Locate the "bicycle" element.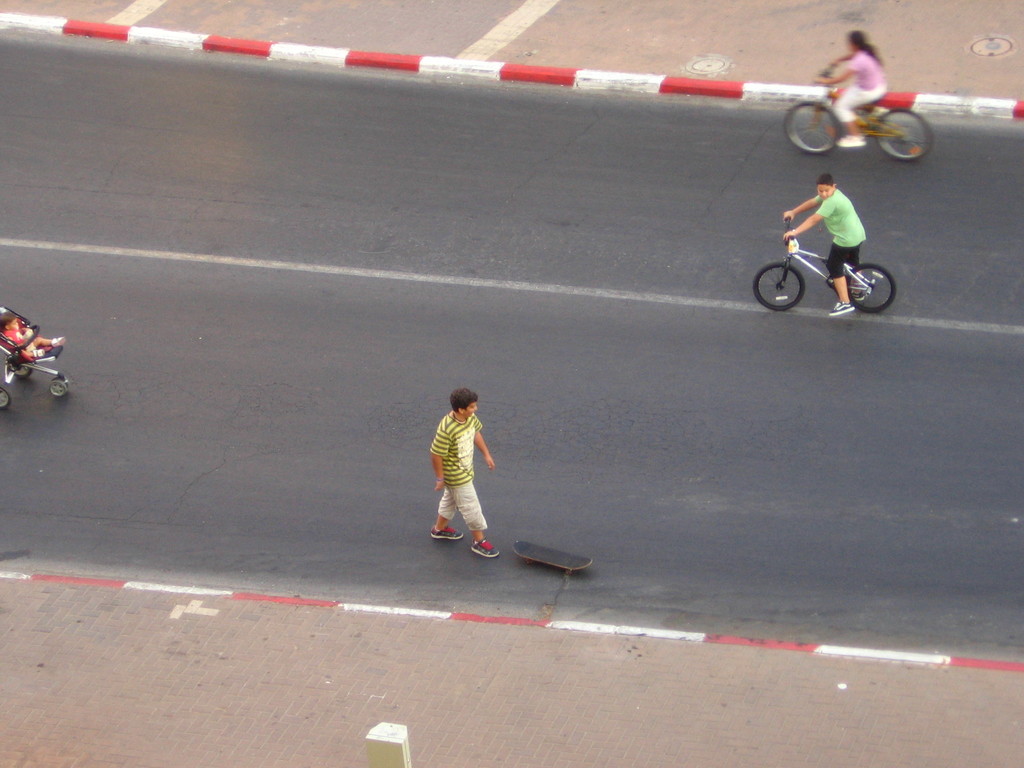
Element bbox: 784:62:934:164.
